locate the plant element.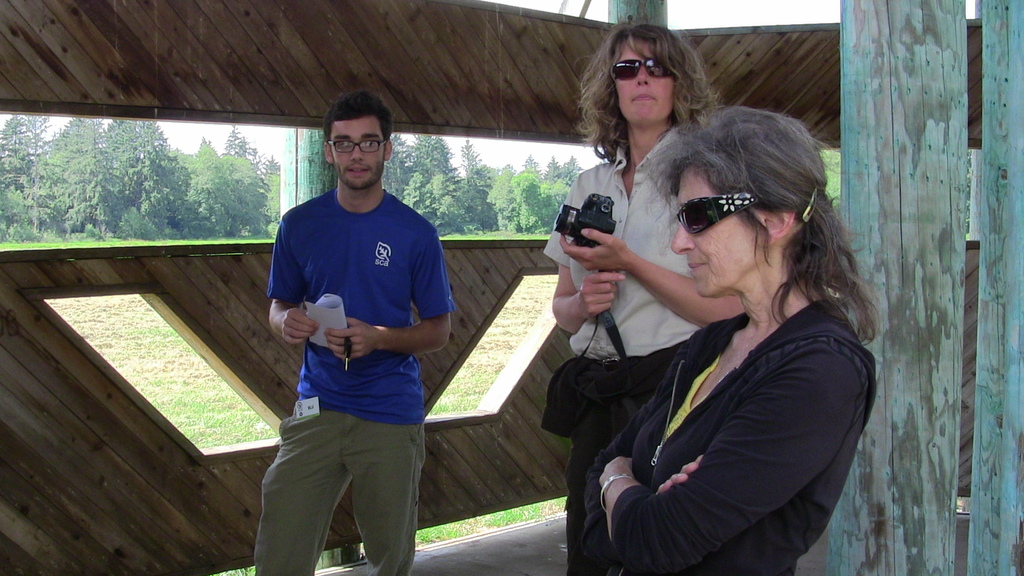
Element bbox: crop(84, 223, 94, 239).
